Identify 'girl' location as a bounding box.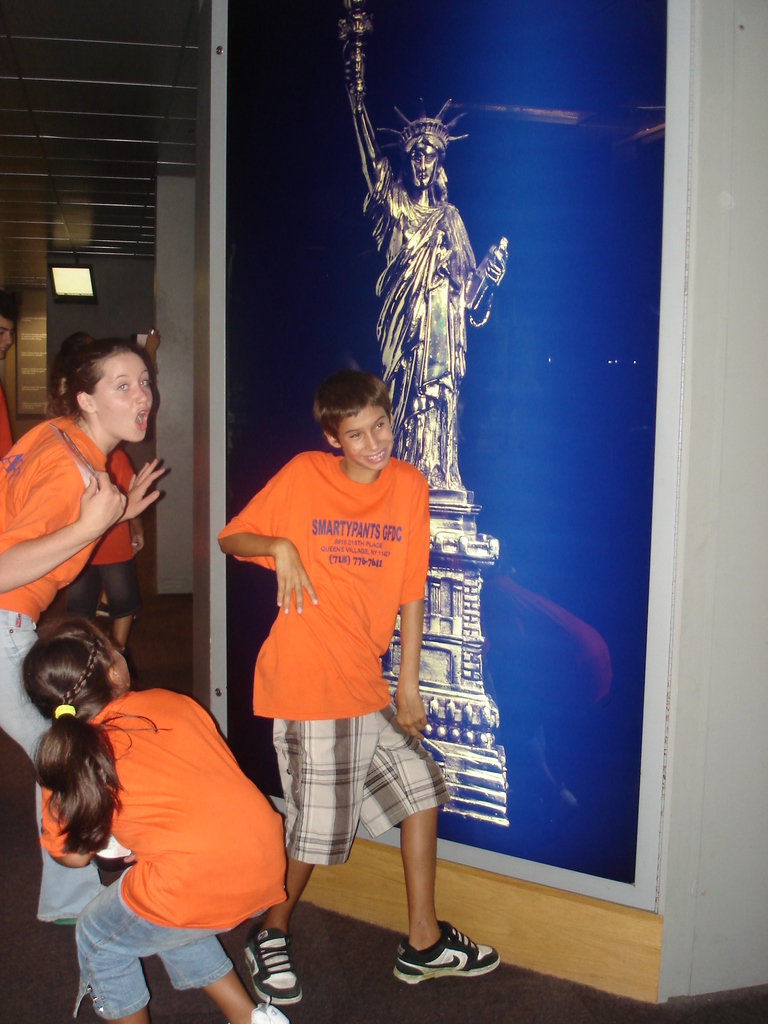
crop(21, 644, 289, 1009).
